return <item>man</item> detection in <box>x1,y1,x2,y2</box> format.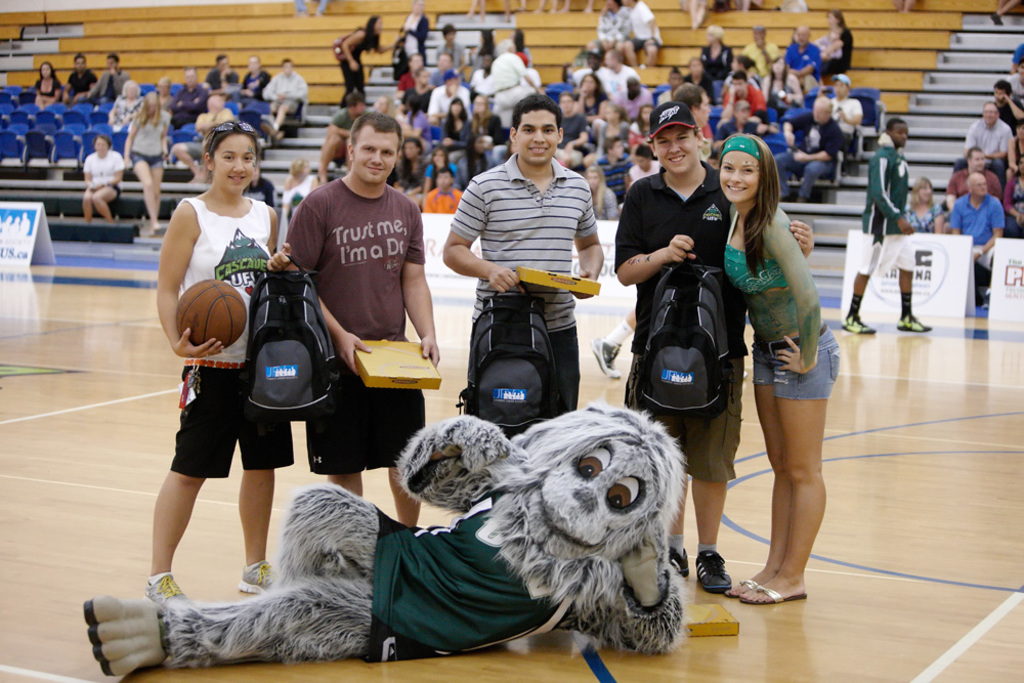
<box>620,148,664,211</box>.
